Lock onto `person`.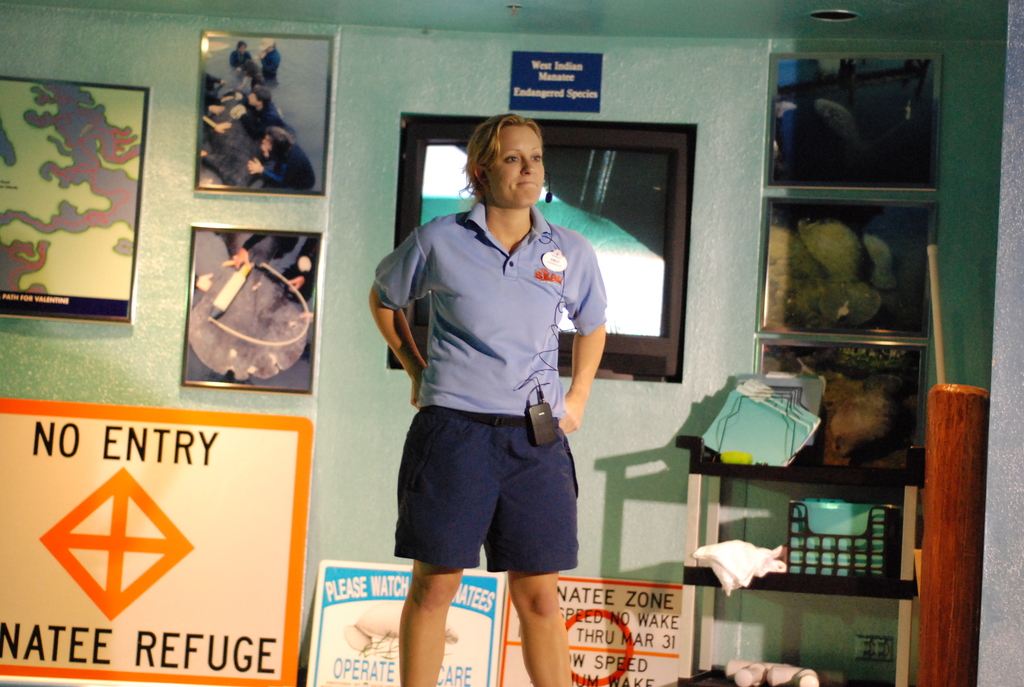
Locked: x1=377, y1=95, x2=620, y2=669.
